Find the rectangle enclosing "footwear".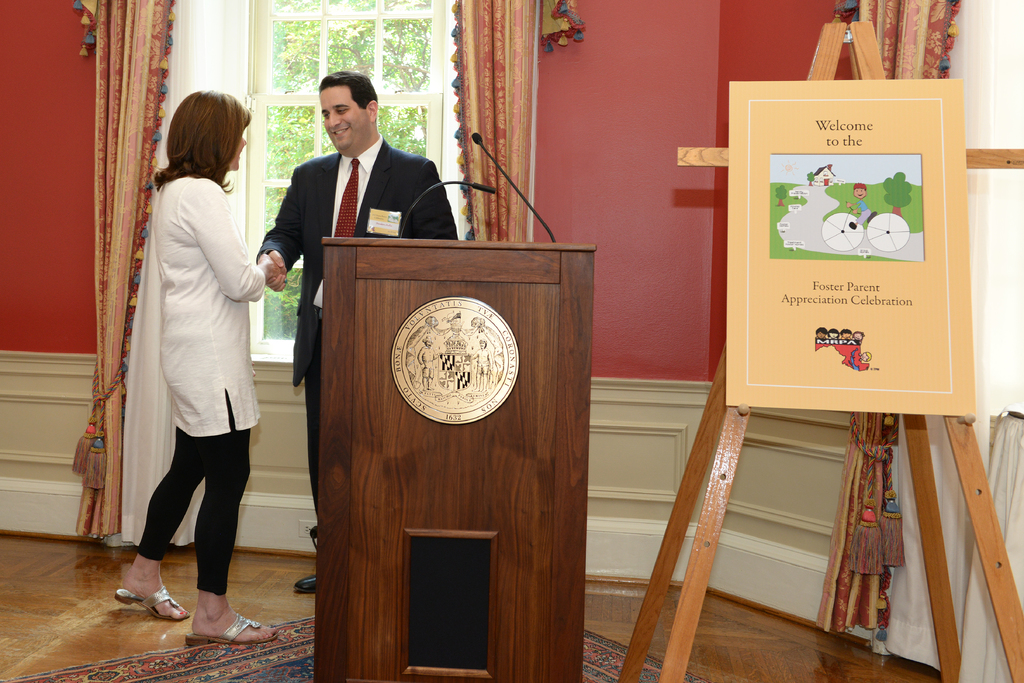
[x1=186, y1=614, x2=279, y2=646].
